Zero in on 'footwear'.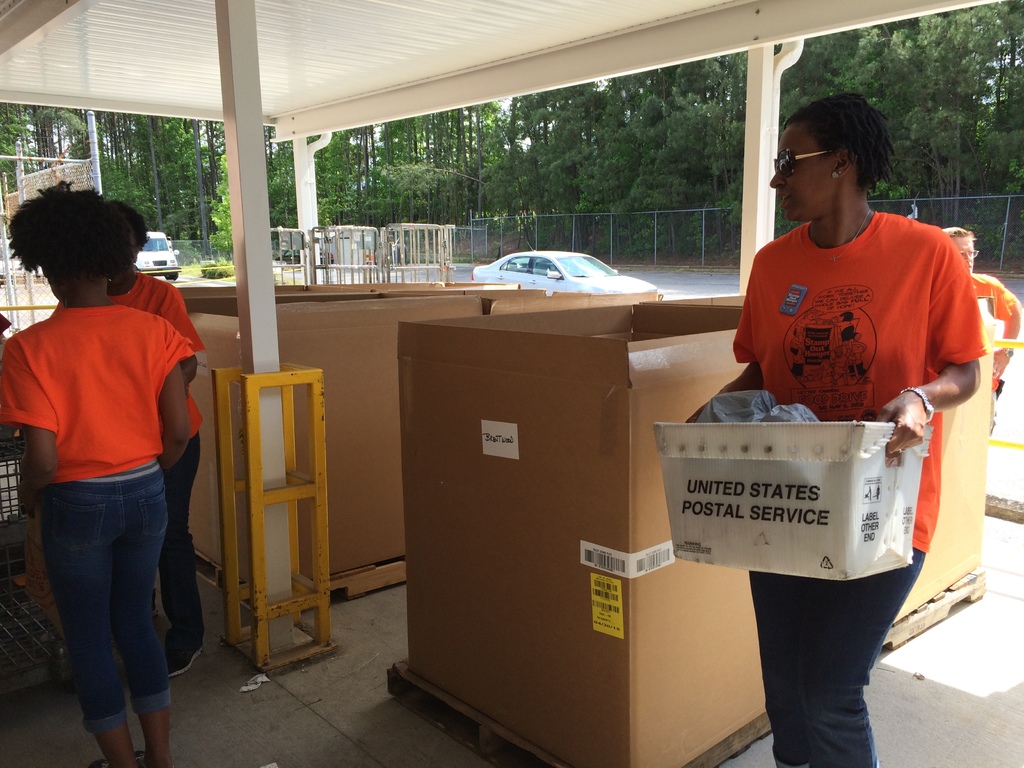
Zeroed in: {"left": 167, "top": 640, "right": 196, "bottom": 673}.
